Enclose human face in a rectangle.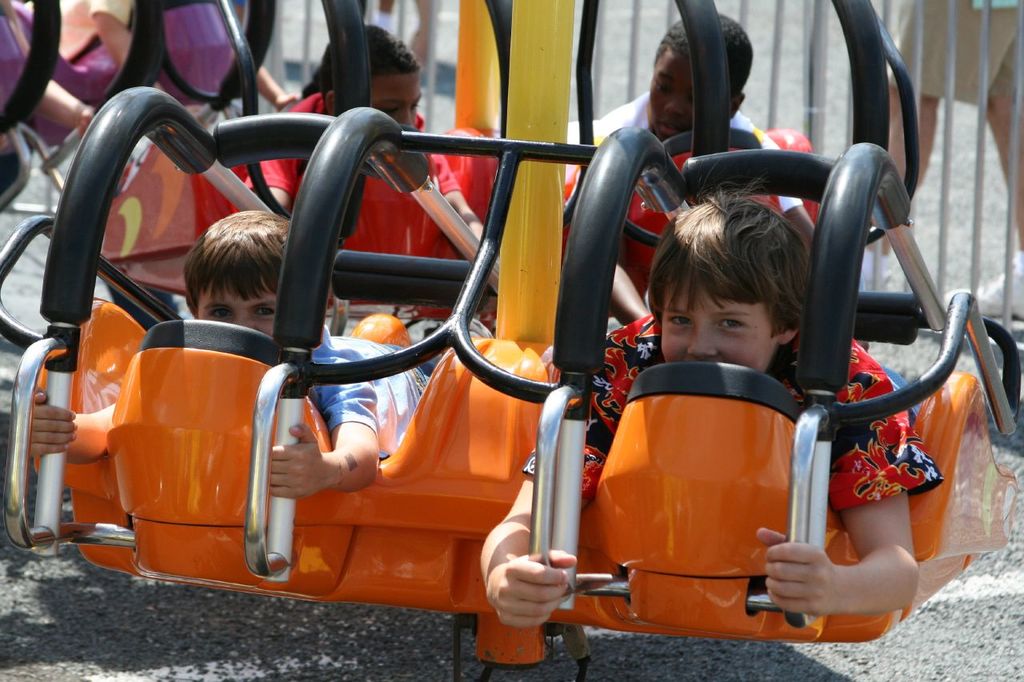
<bbox>199, 287, 277, 340</bbox>.
